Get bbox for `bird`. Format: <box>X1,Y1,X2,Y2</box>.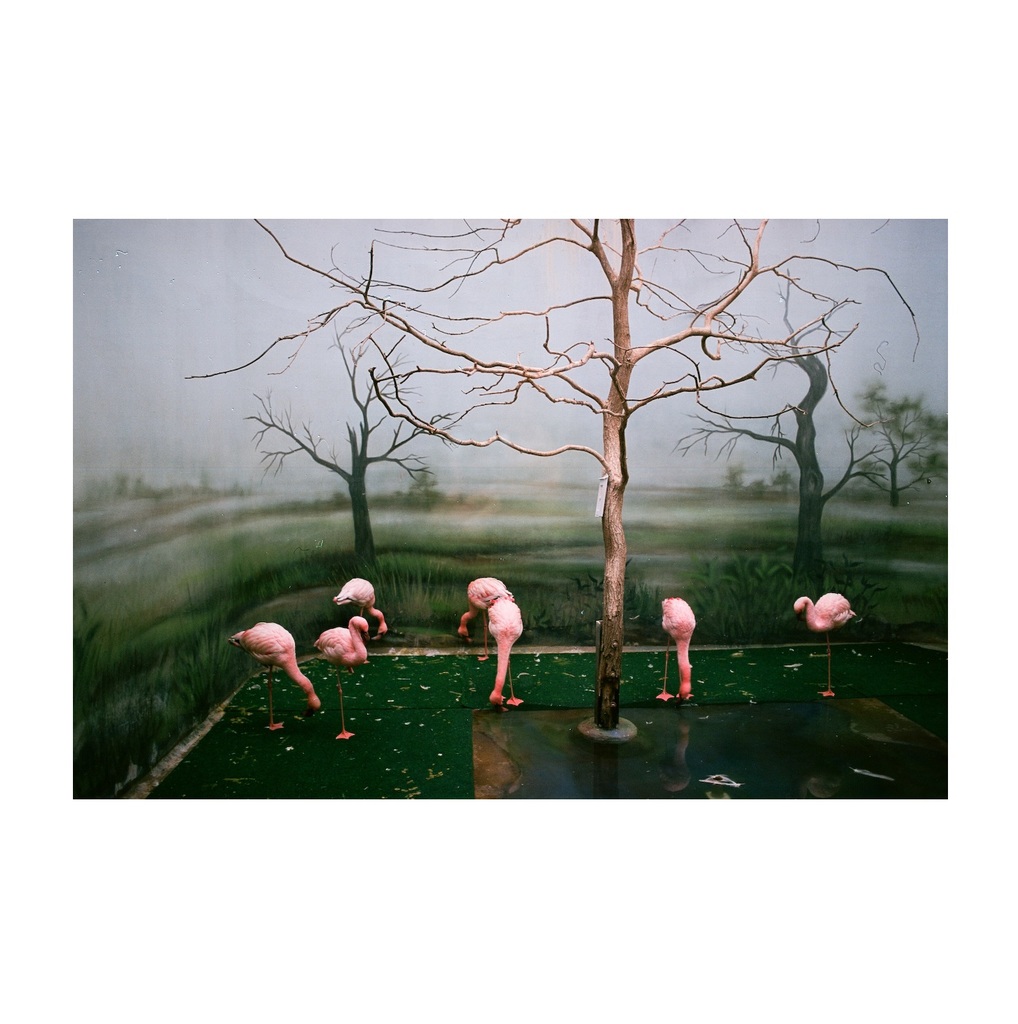
<box>488,597,526,710</box>.
